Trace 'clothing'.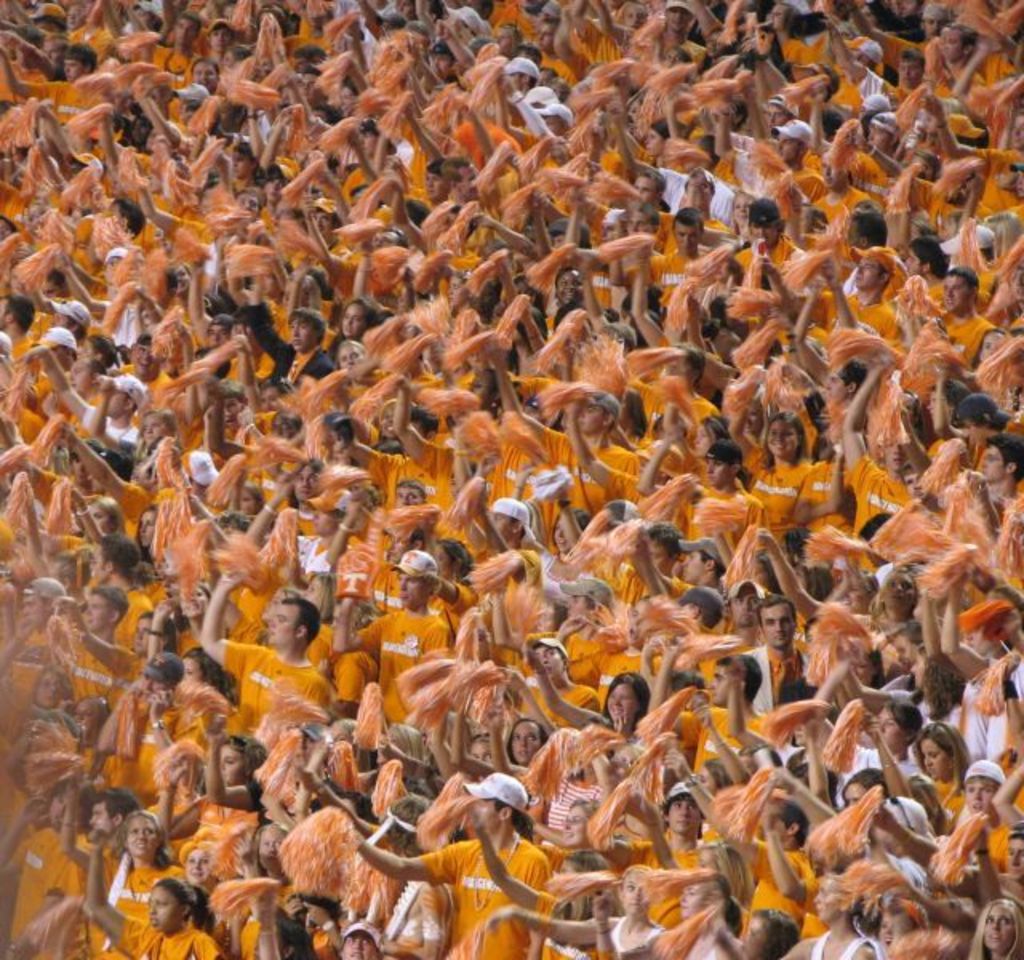
Traced to (x1=829, y1=723, x2=888, y2=805).
